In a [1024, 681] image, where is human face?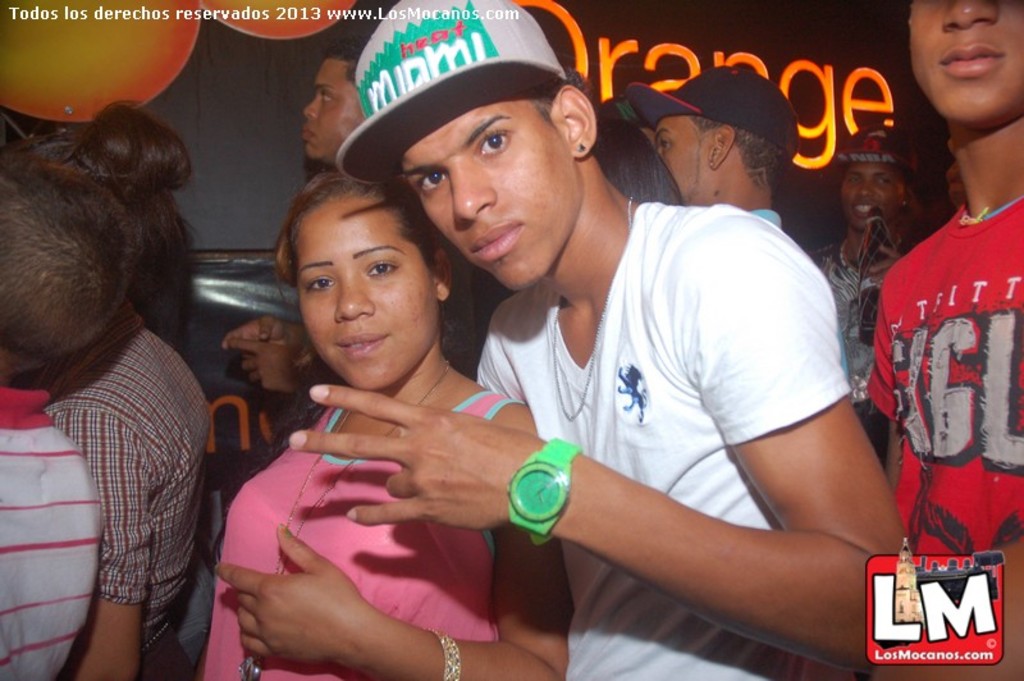
crop(303, 198, 429, 389).
